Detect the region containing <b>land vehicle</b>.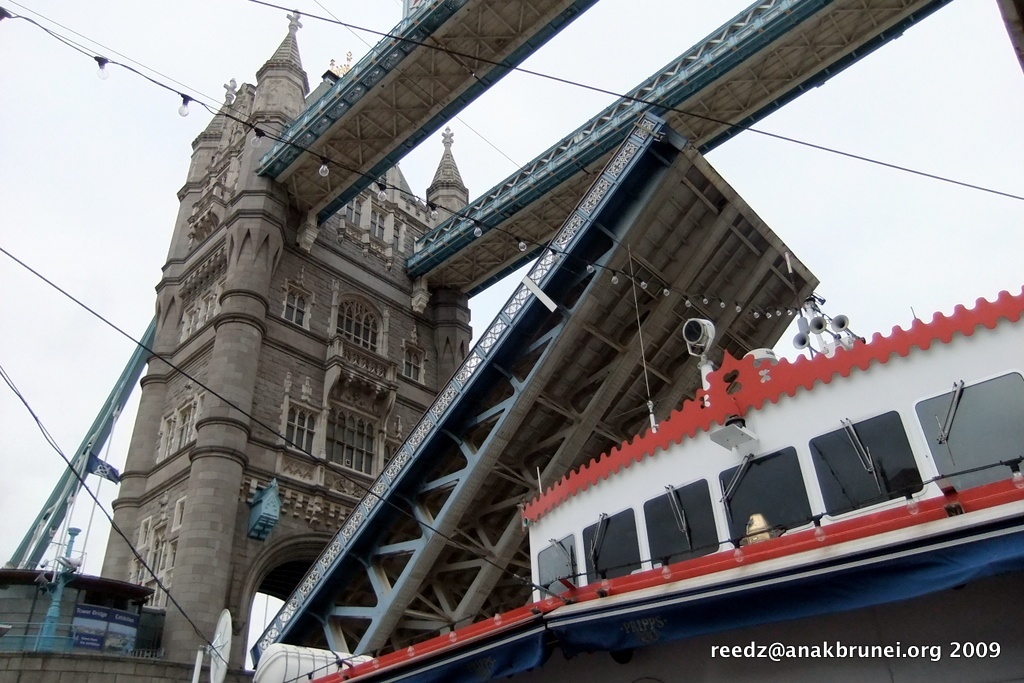
<region>242, 117, 1023, 682</region>.
